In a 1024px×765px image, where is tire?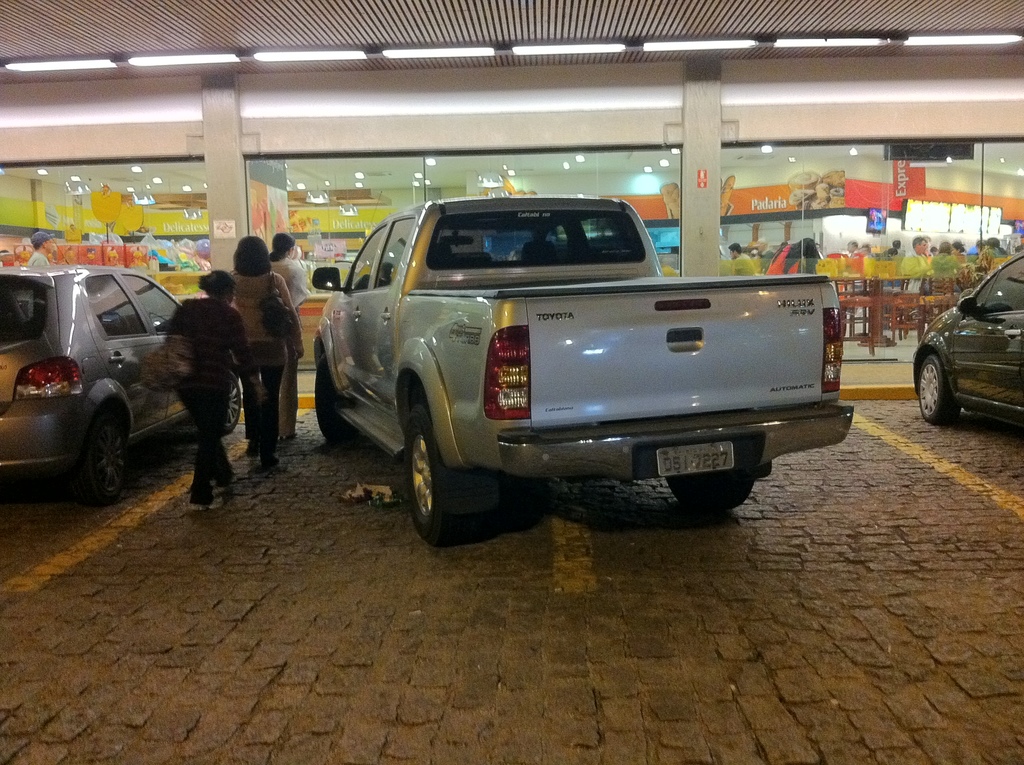
detection(912, 351, 961, 424).
